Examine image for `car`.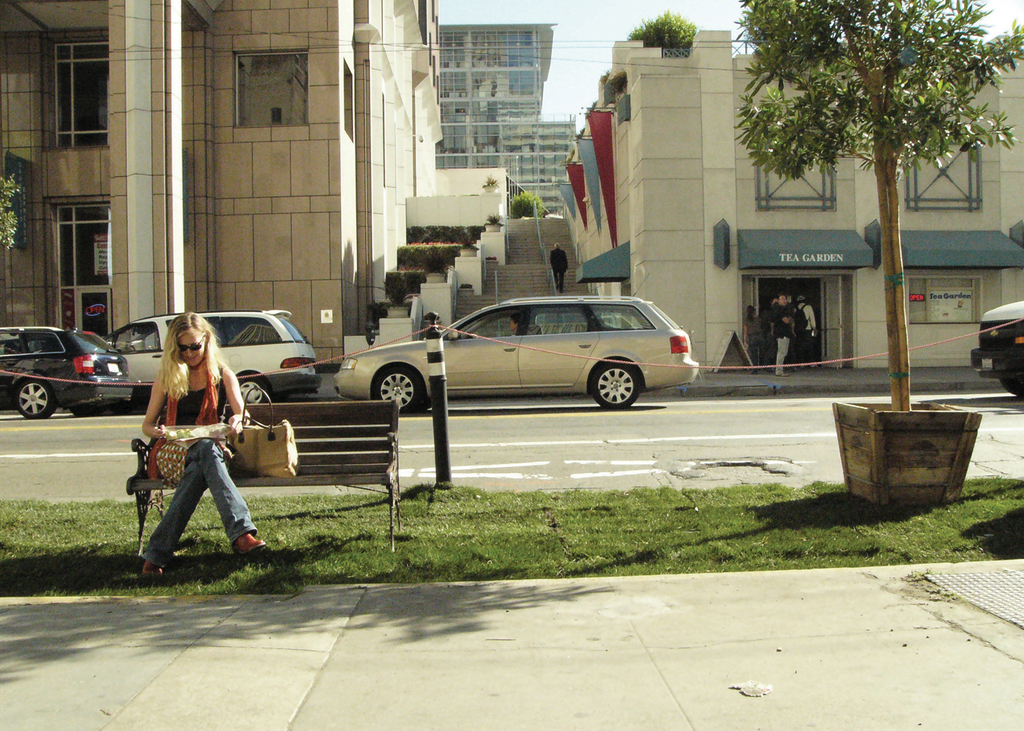
Examination result: select_region(0, 324, 139, 422).
